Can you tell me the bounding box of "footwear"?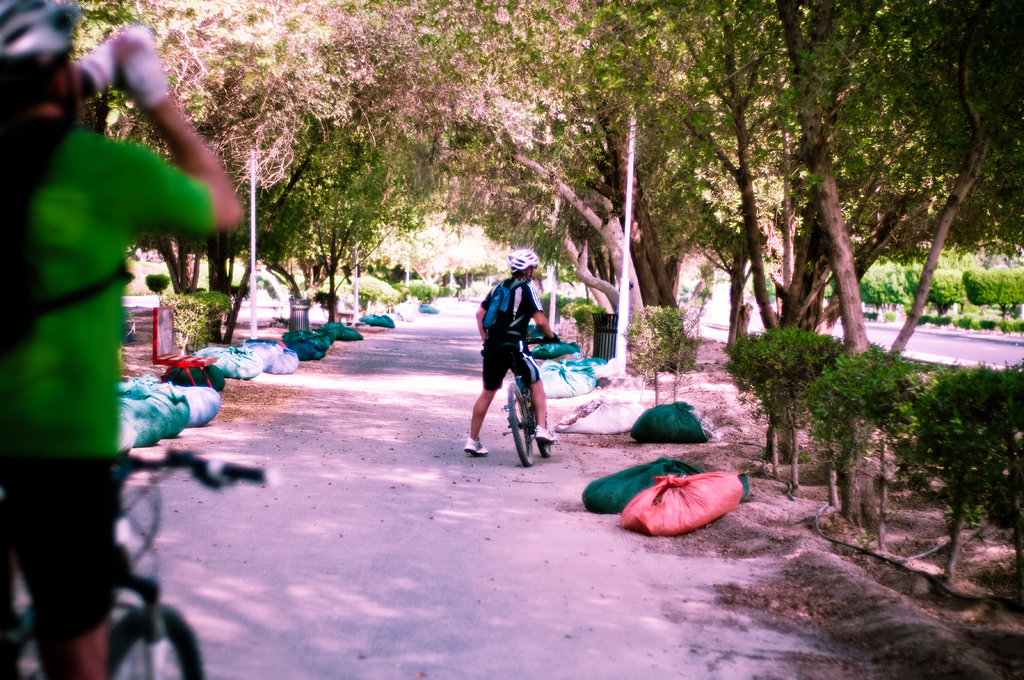
x1=461, y1=436, x2=491, y2=454.
